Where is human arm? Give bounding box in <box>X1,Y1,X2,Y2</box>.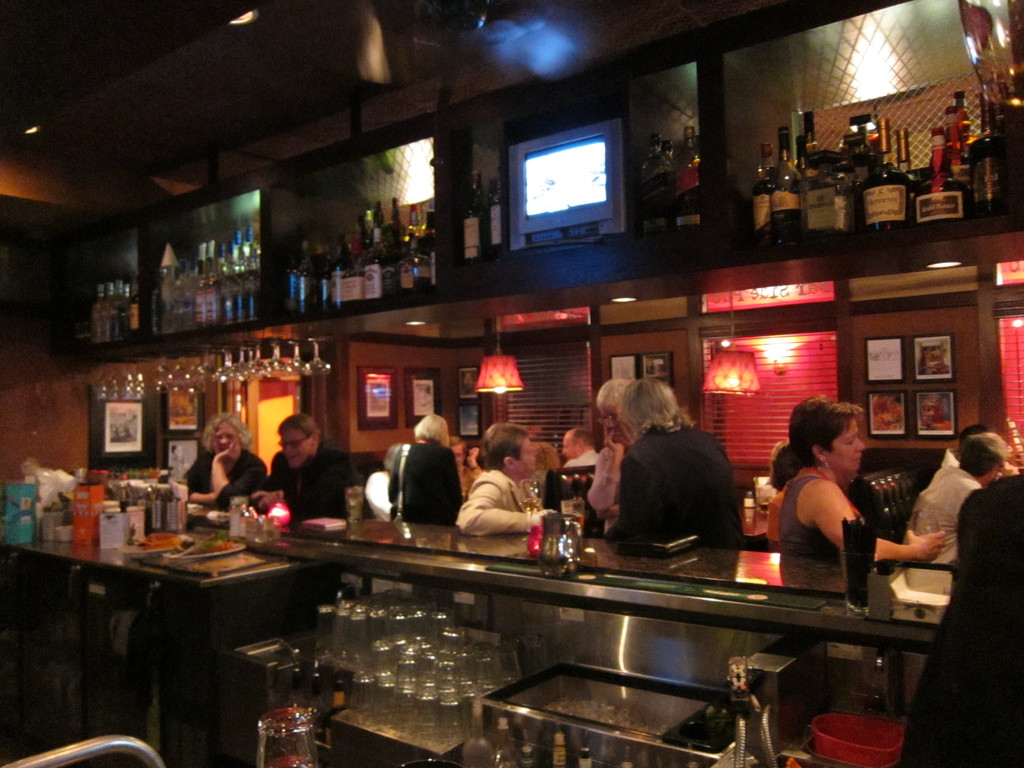
<box>429,448,465,527</box>.
